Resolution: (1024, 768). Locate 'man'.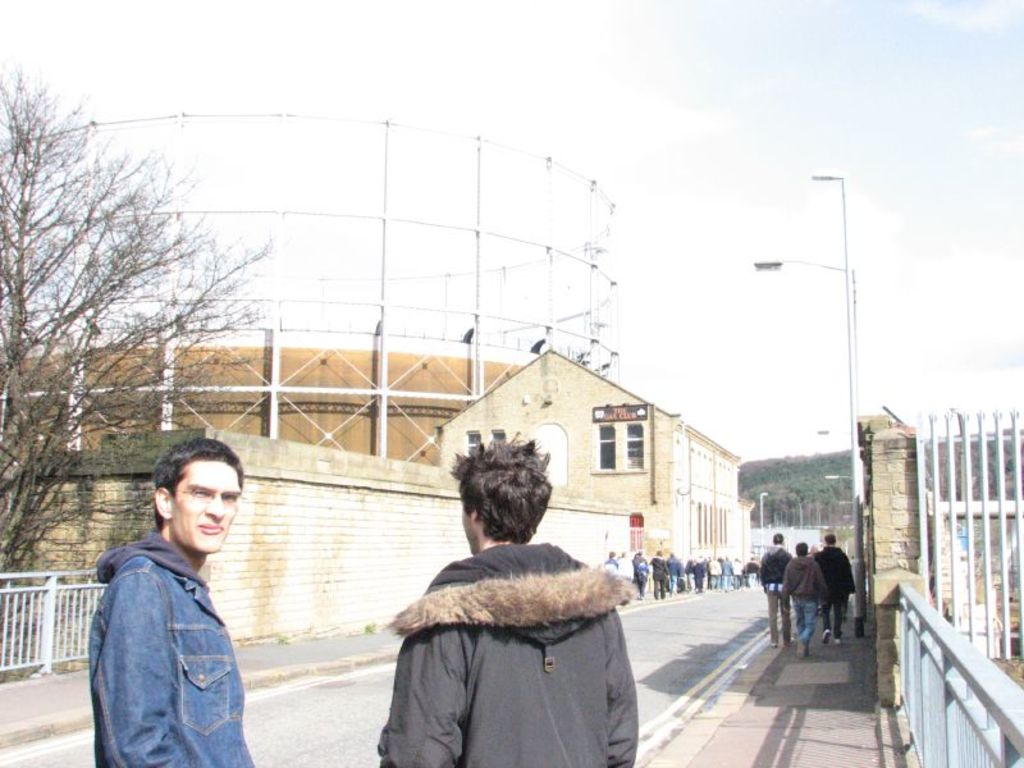
locate(813, 532, 852, 643).
